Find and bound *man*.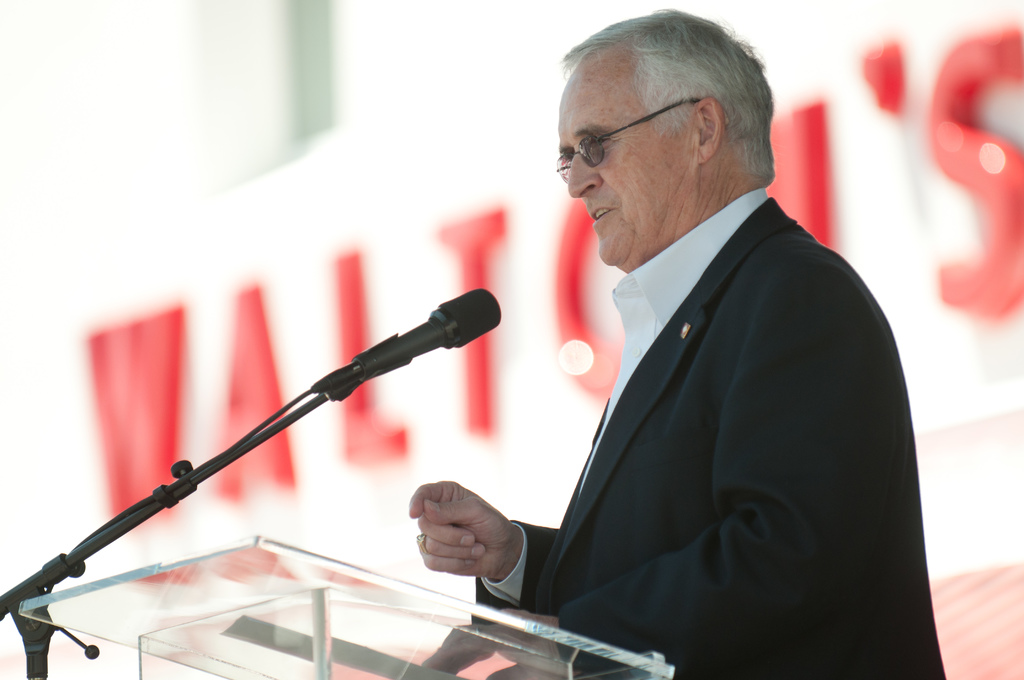
Bound: (417,38,947,671).
